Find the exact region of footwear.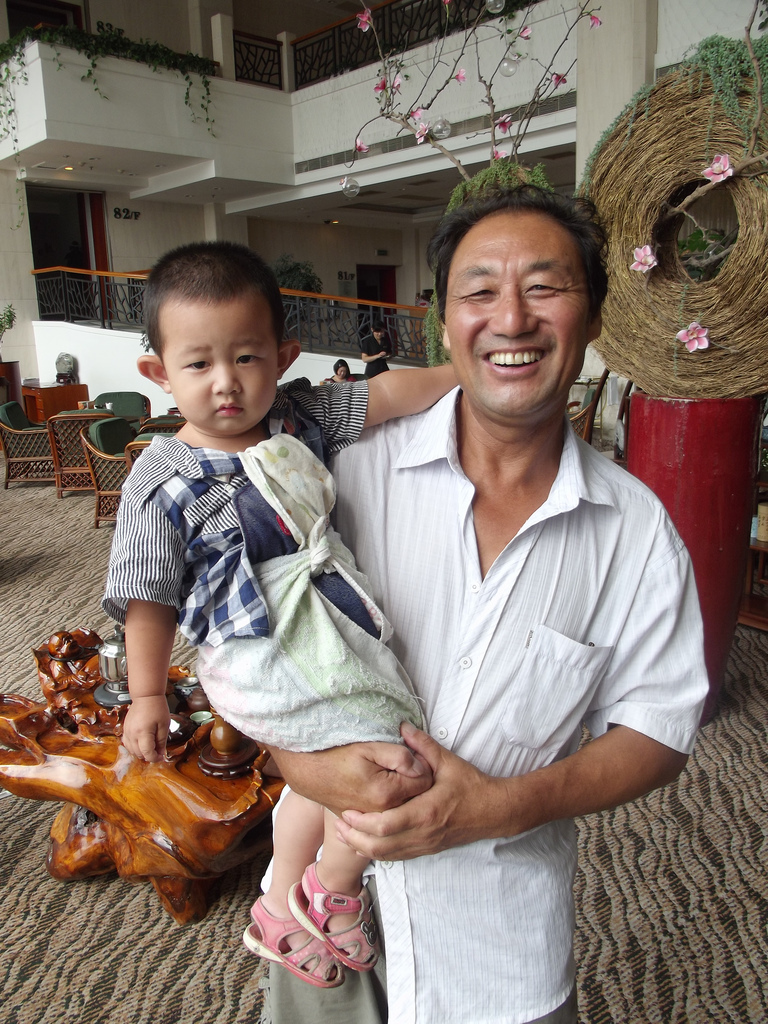
Exact region: left=233, top=883, right=357, bottom=989.
